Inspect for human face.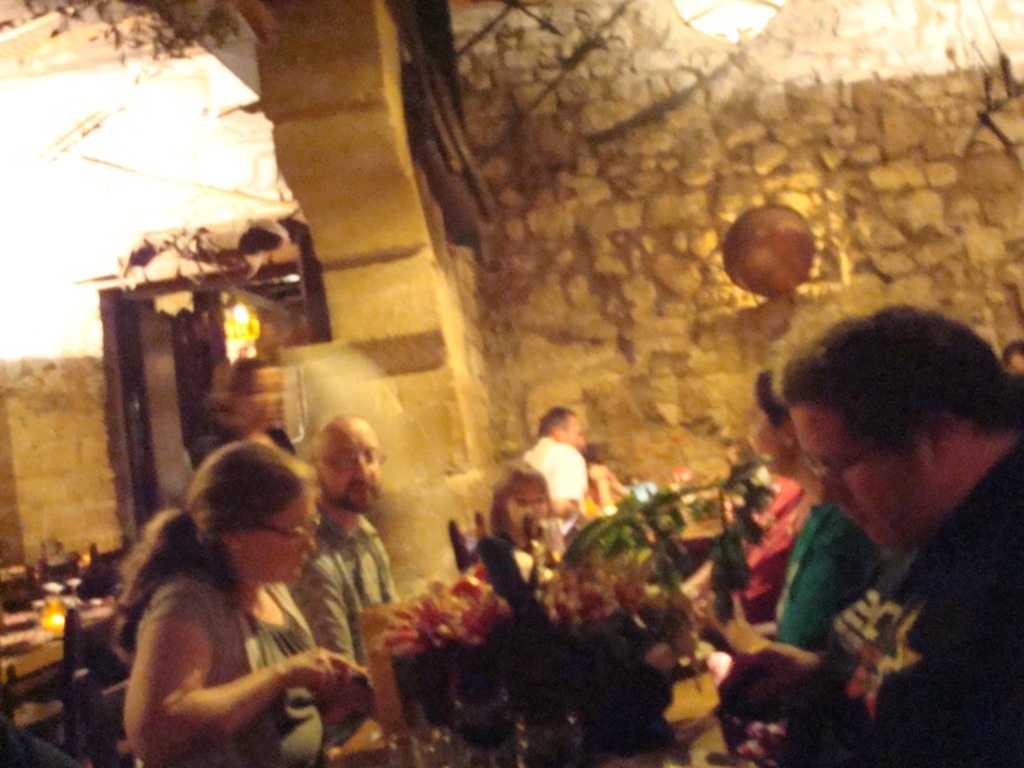
Inspection: [x1=317, y1=430, x2=381, y2=511].
